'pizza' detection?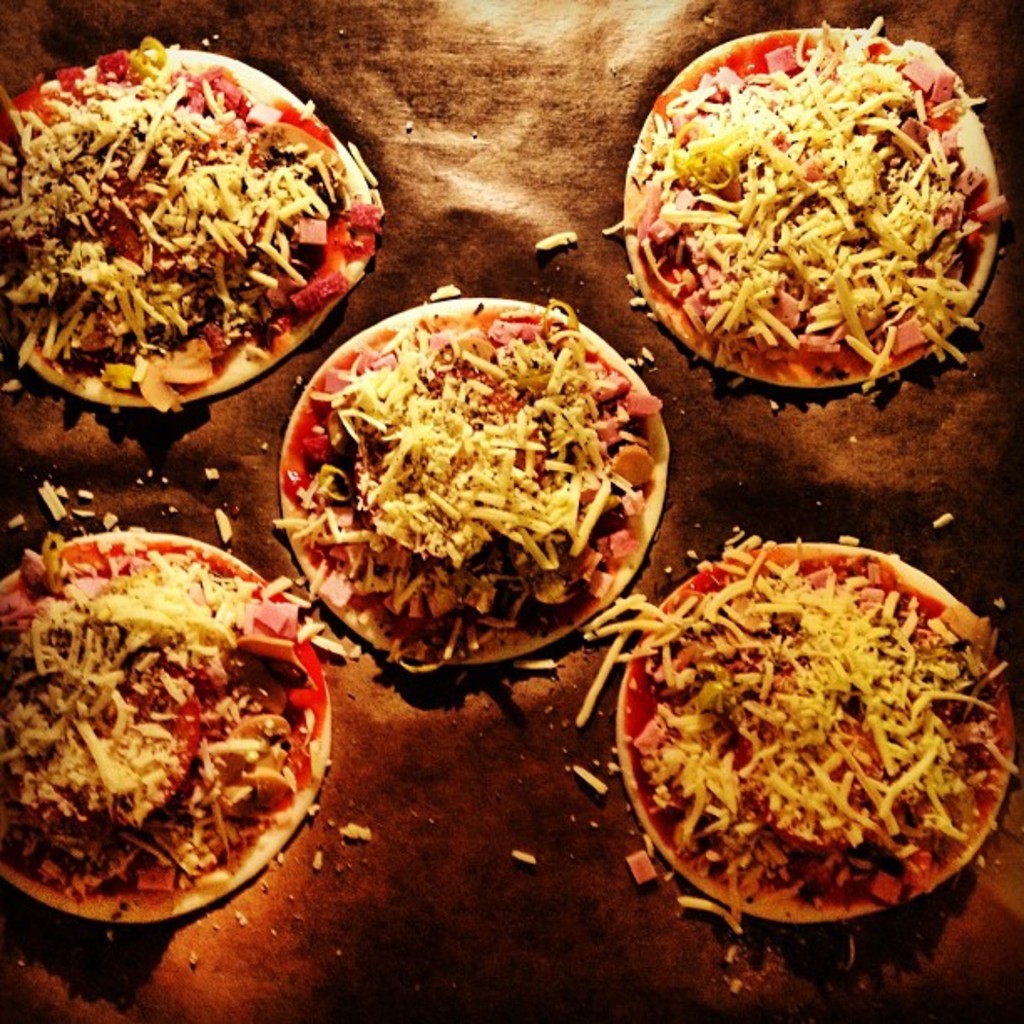
609/539/1016/924
